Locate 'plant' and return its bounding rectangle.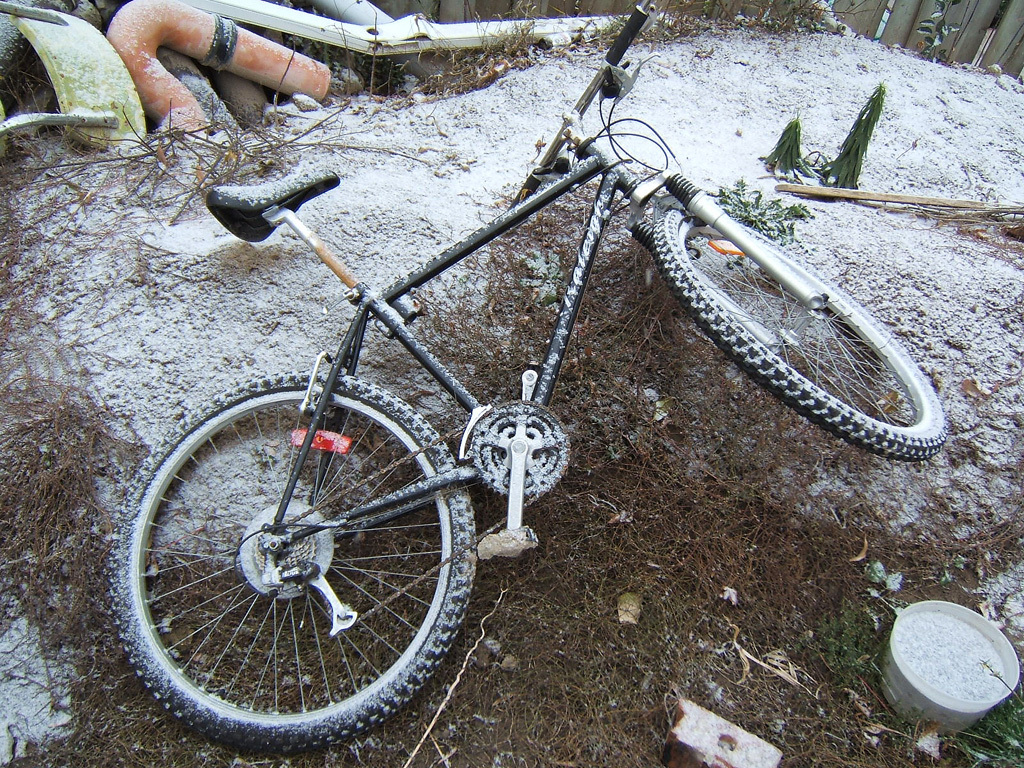
814 81 882 198.
